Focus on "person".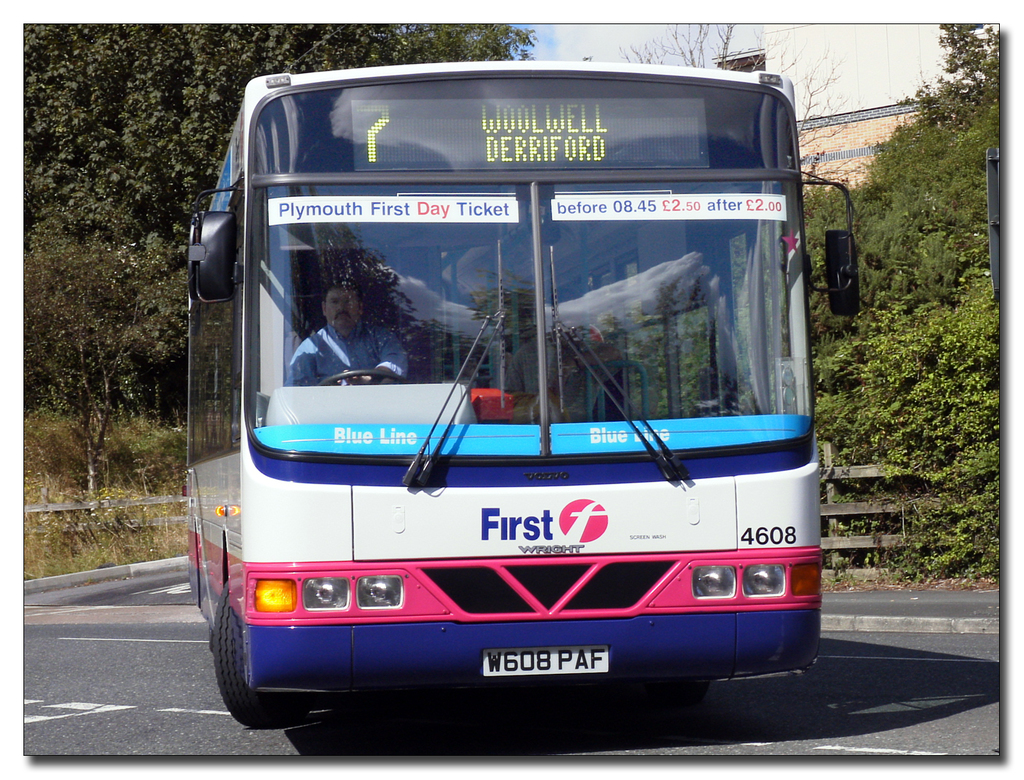
Focused at locate(288, 284, 408, 382).
